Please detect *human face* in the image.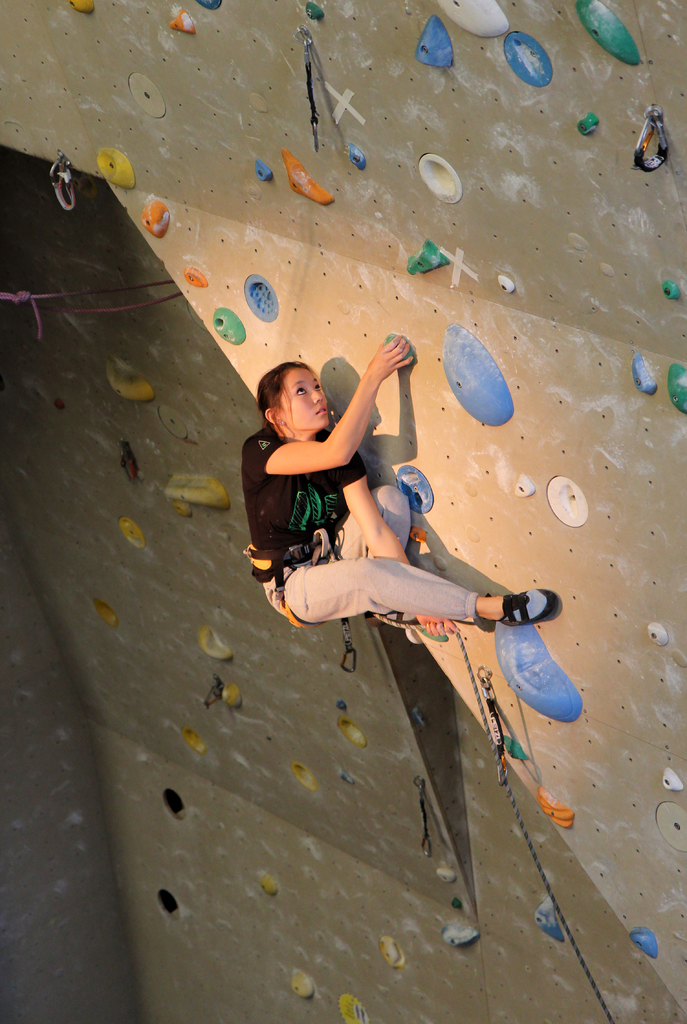
[left=277, top=362, right=328, bottom=431].
